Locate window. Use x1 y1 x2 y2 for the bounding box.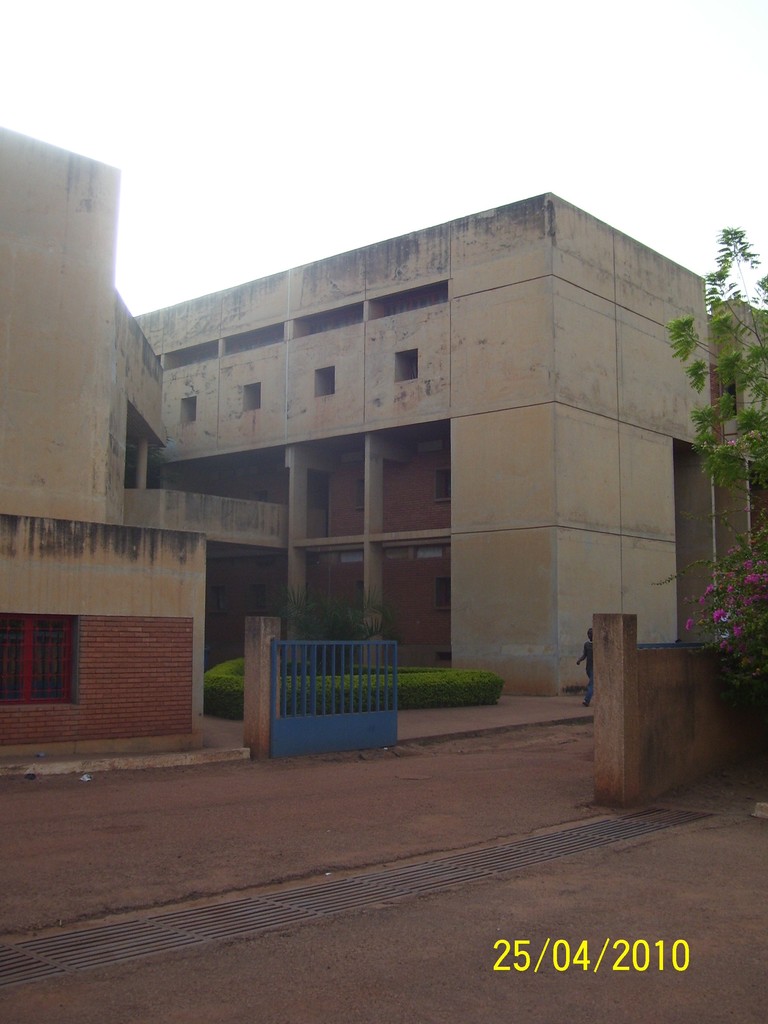
436 469 450 503.
